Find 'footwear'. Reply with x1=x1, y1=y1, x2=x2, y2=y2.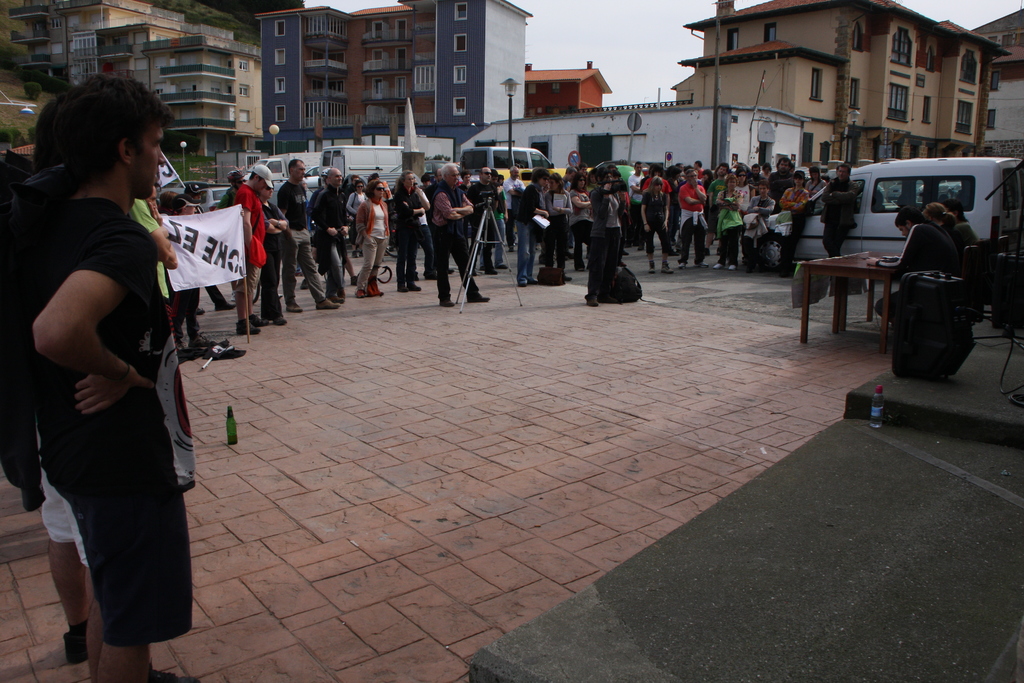
x1=676, y1=256, x2=693, y2=269.
